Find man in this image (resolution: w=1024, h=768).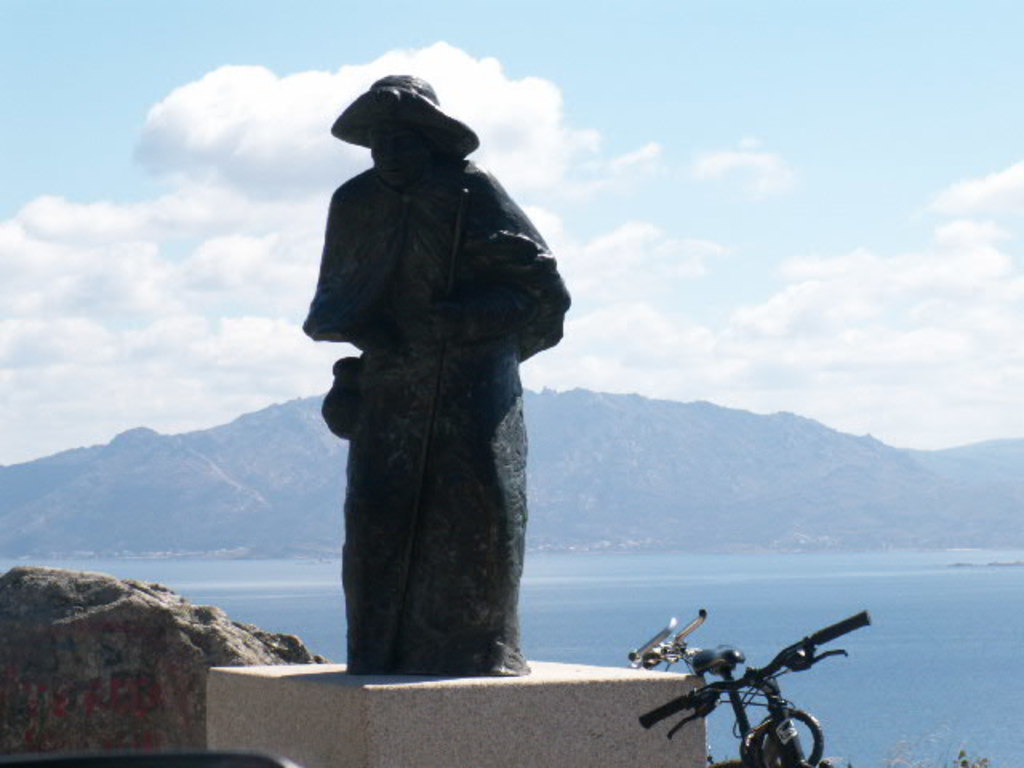
region(299, 70, 571, 675).
